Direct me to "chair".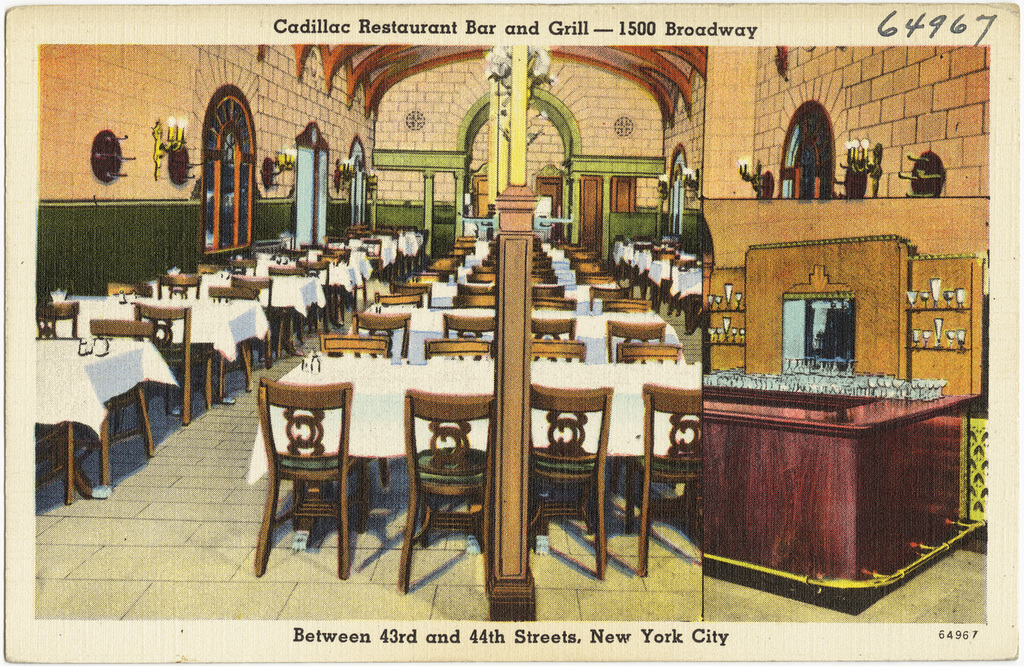
Direction: (x1=131, y1=305, x2=216, y2=425).
